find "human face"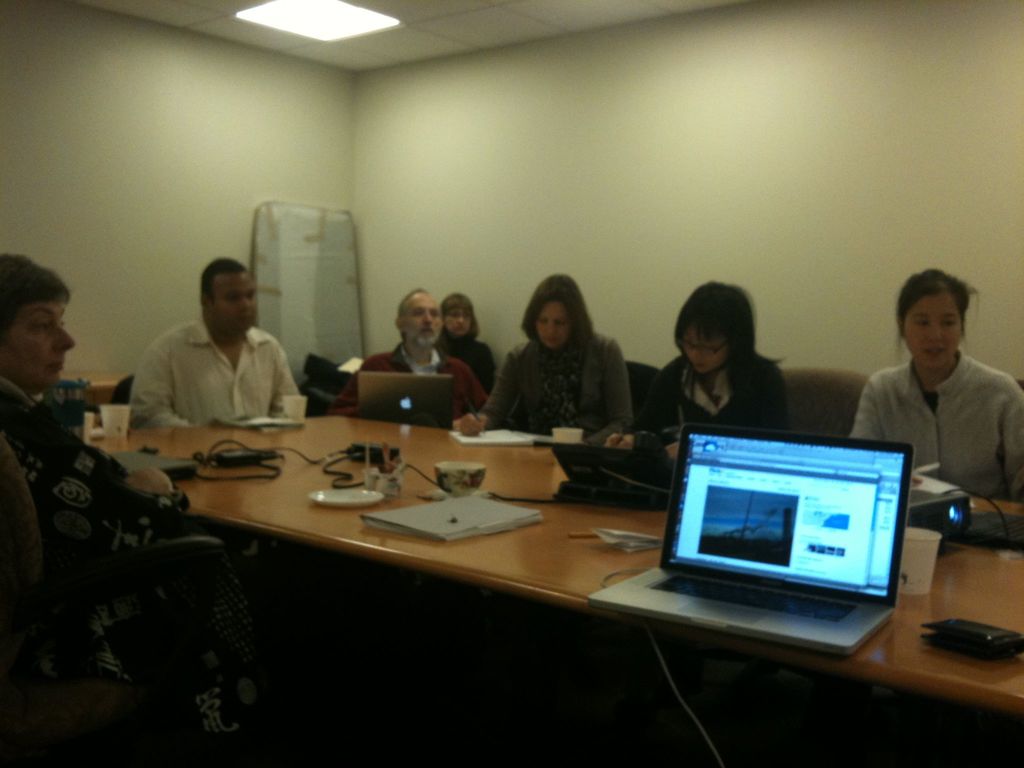
detection(439, 304, 475, 336)
